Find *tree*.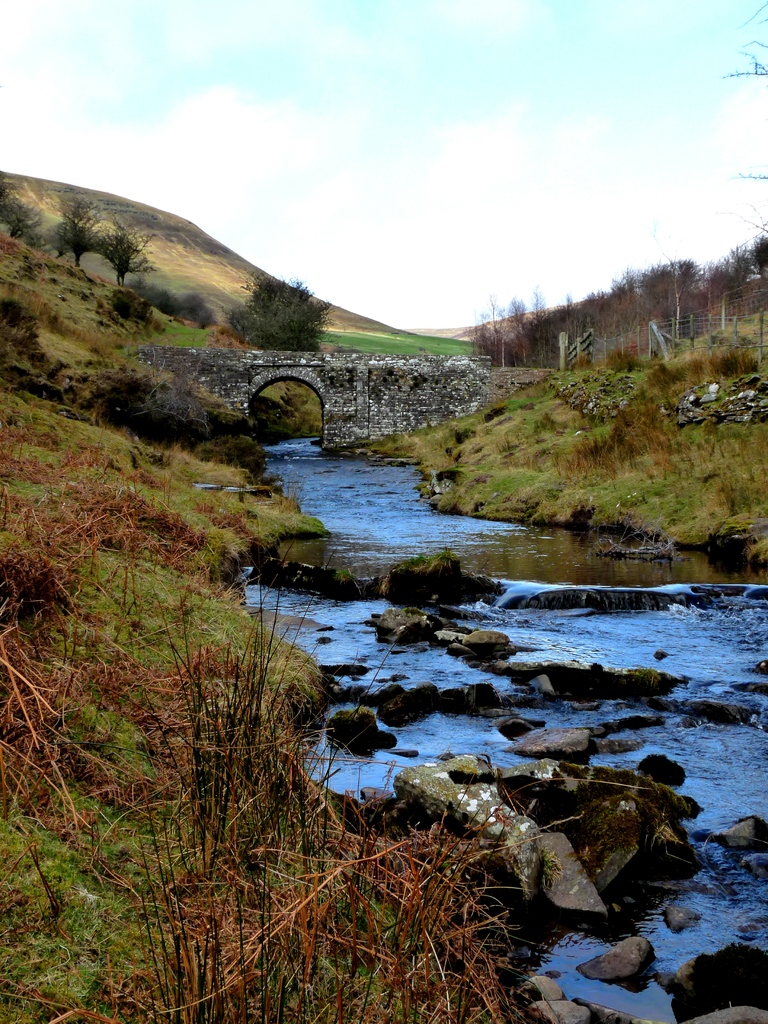
[0,199,47,243].
